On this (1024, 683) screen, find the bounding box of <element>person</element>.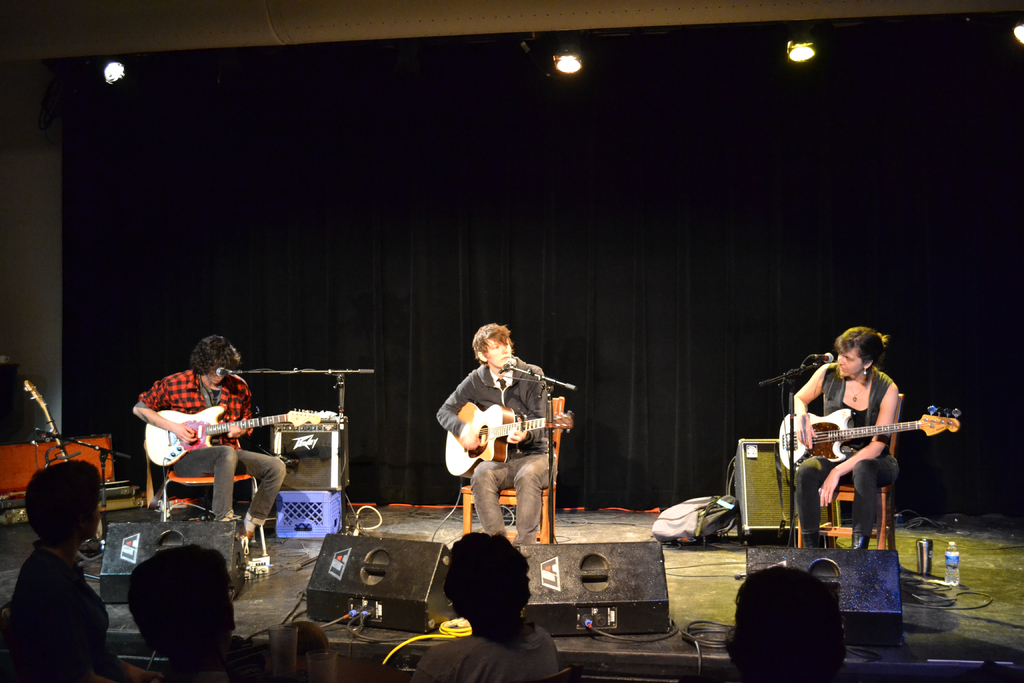
Bounding box: select_region(442, 325, 559, 541).
